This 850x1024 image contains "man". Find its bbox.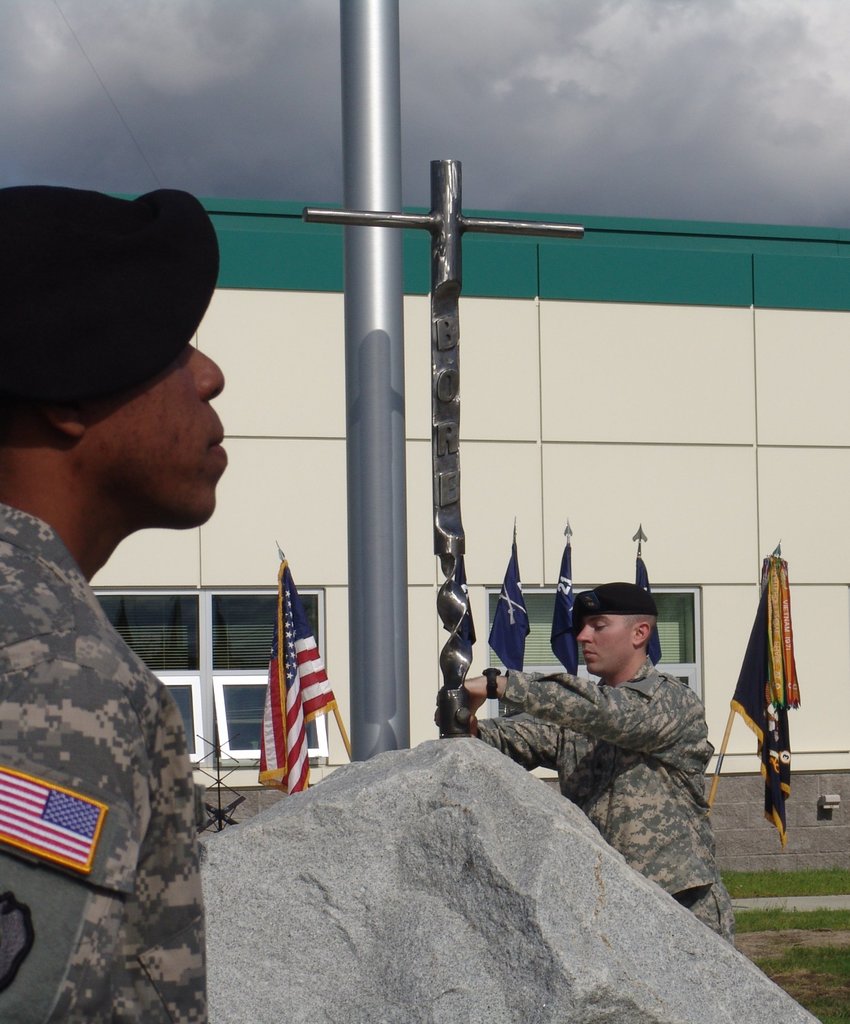
[x1=508, y1=570, x2=739, y2=866].
